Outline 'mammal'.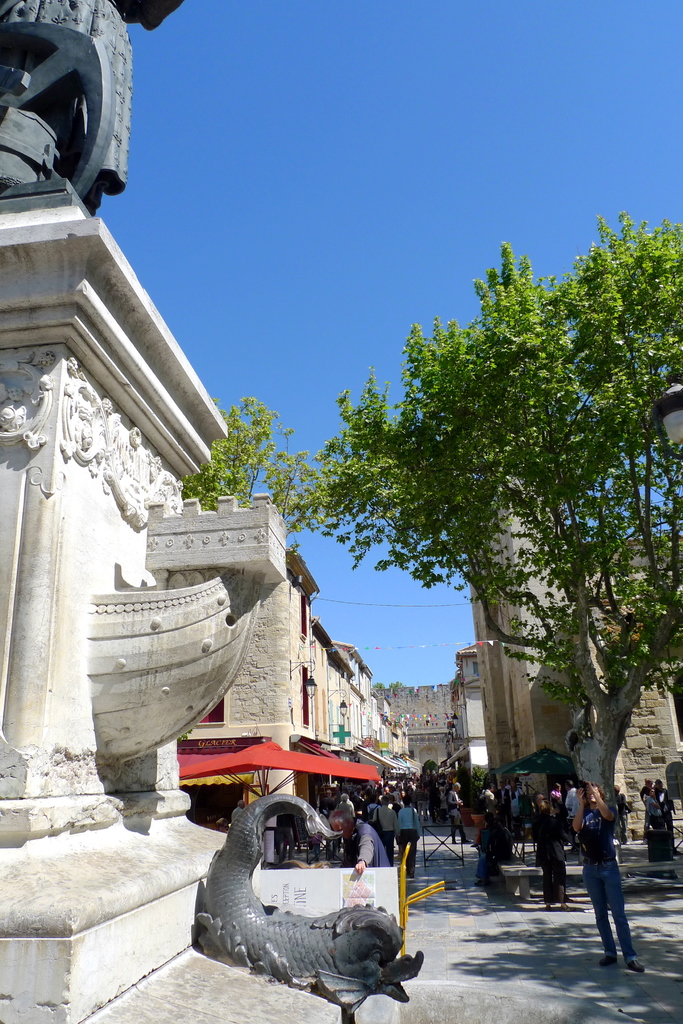
Outline: [left=535, top=794, right=542, bottom=810].
